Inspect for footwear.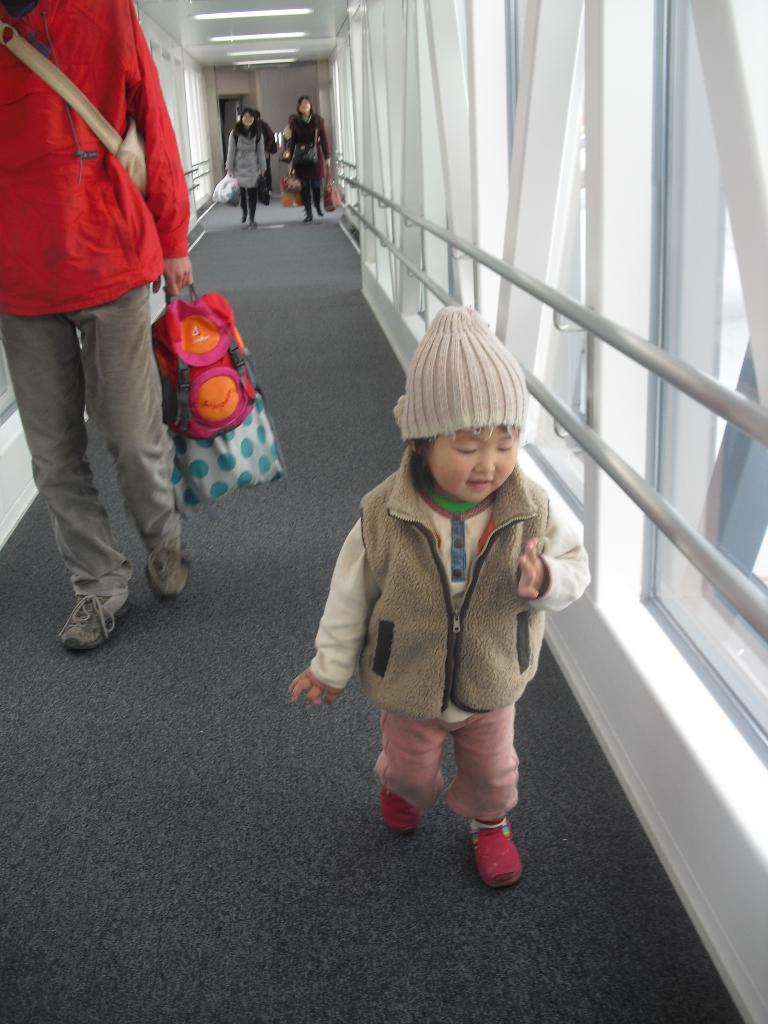
Inspection: 145, 540, 193, 606.
